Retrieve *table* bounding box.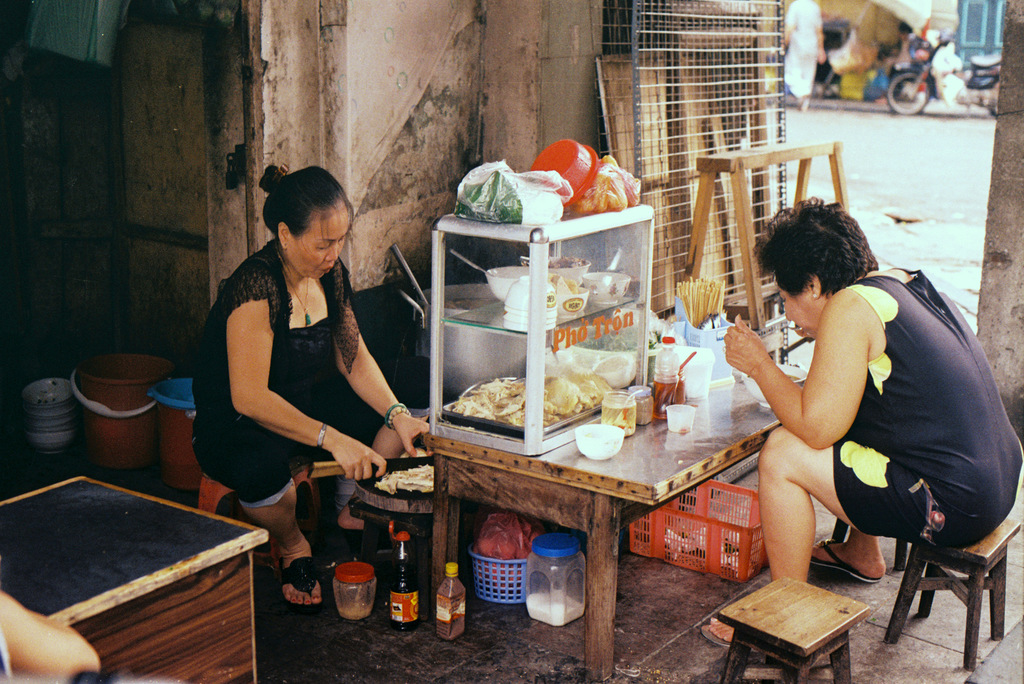
Bounding box: pyautogui.locateOnScreen(406, 354, 787, 644).
